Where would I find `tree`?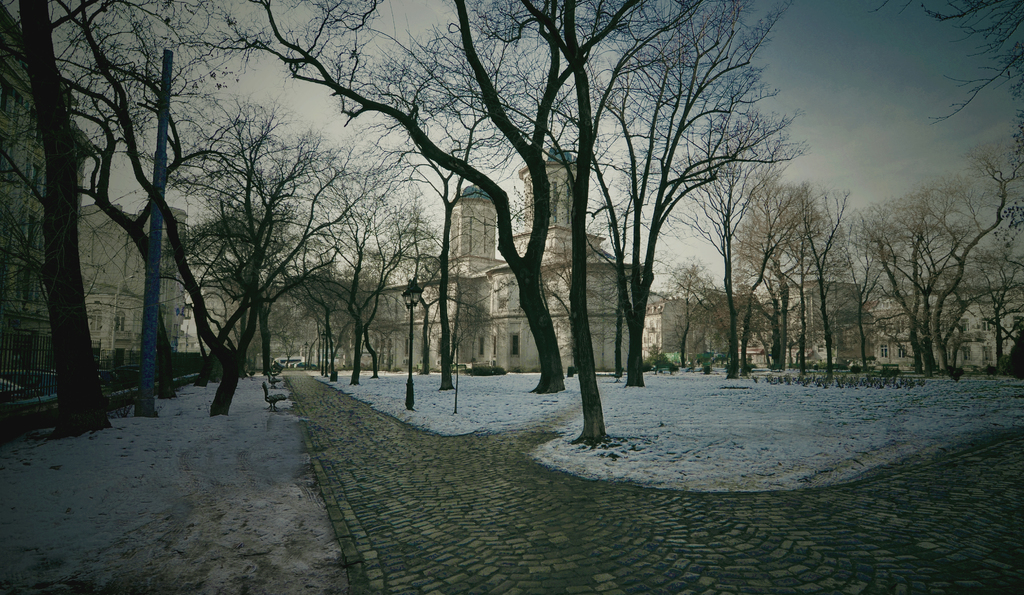
At [848,0,1023,188].
